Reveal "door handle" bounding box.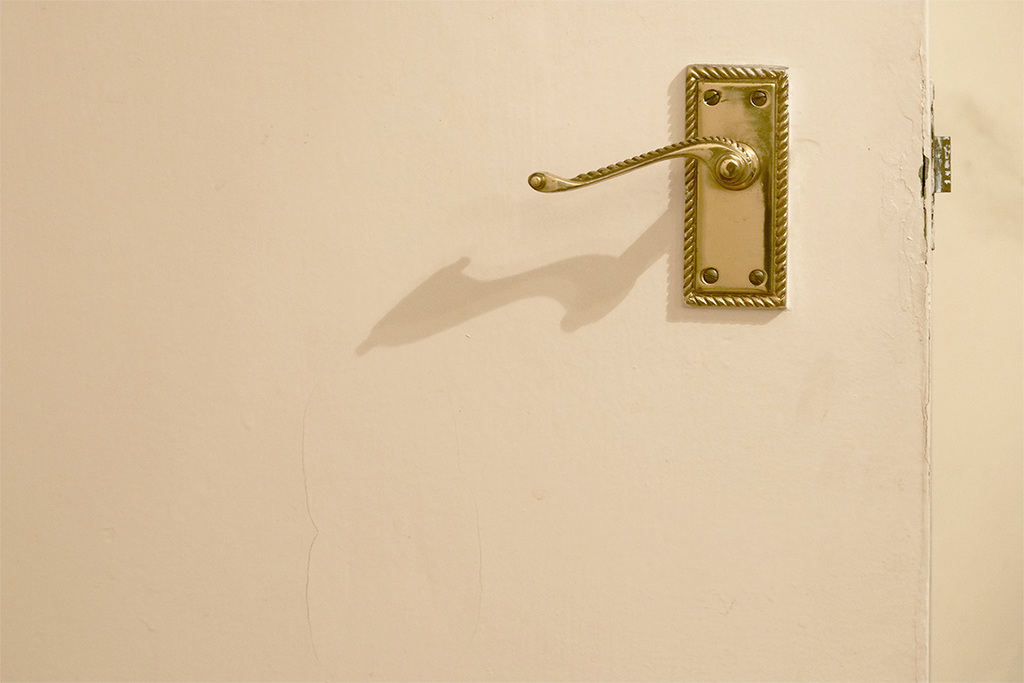
Revealed: bbox=(525, 58, 794, 314).
